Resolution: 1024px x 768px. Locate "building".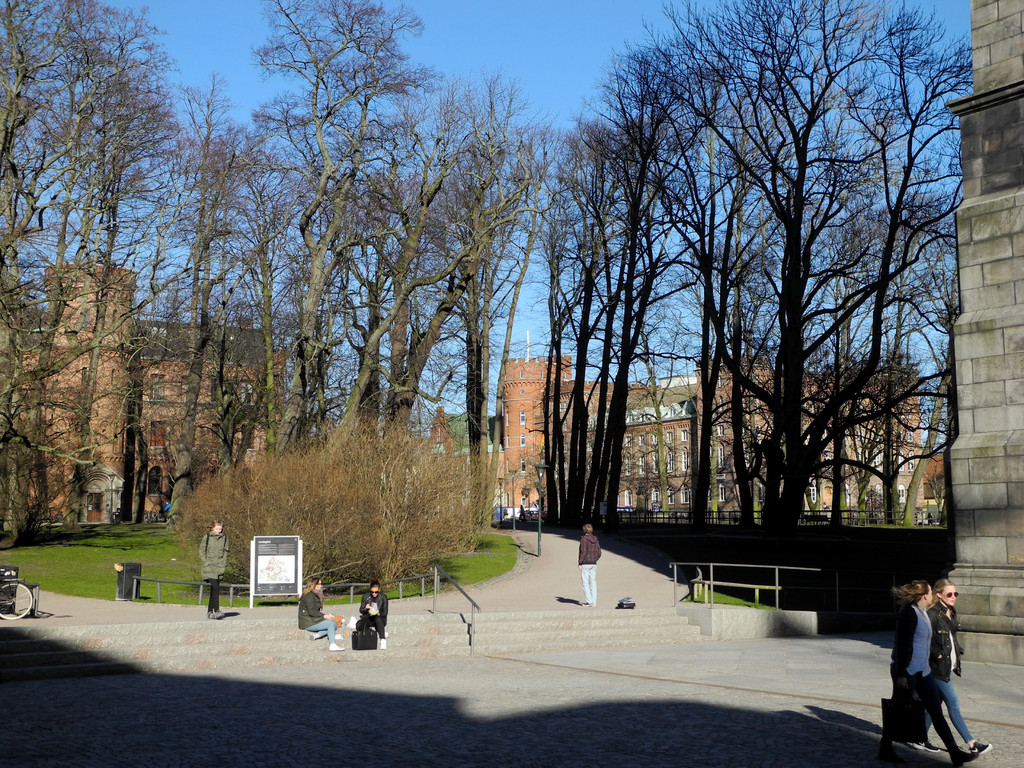
[left=420, top=349, right=919, bottom=518].
